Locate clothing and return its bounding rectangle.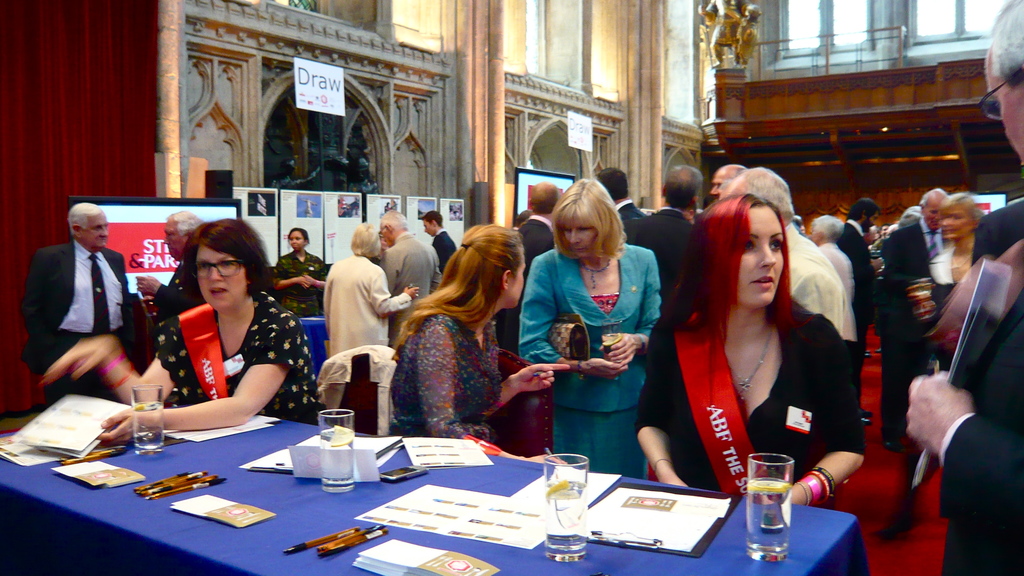
{"x1": 880, "y1": 211, "x2": 947, "y2": 435}.
